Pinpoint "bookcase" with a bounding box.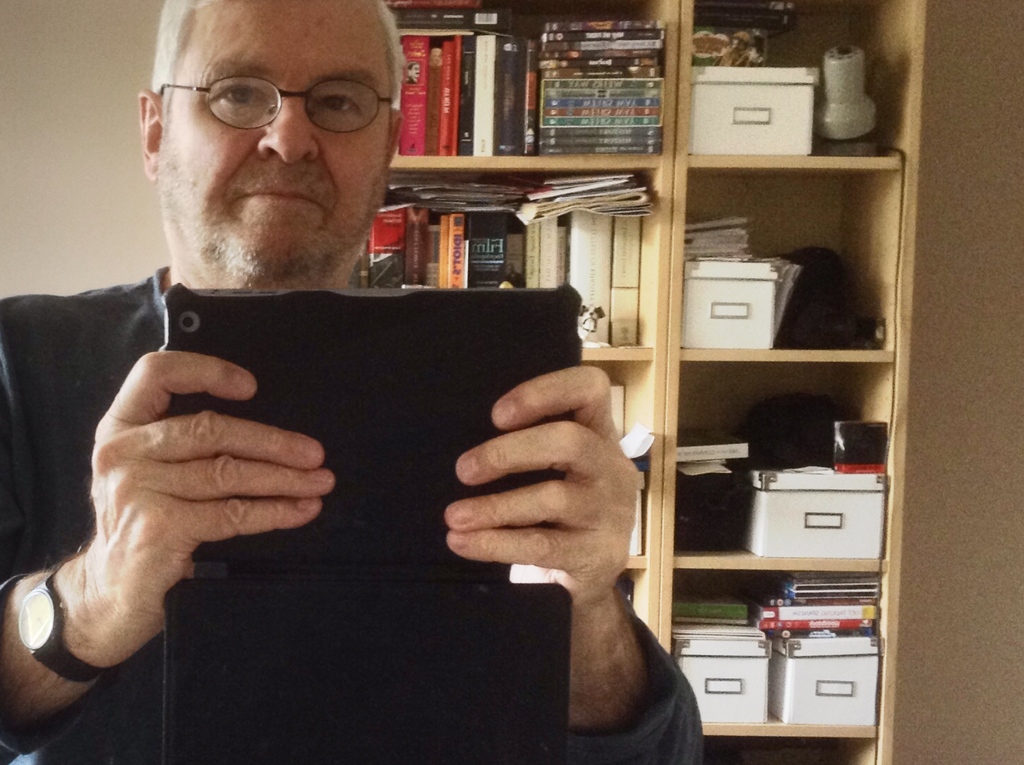
bbox=[348, 0, 679, 652].
